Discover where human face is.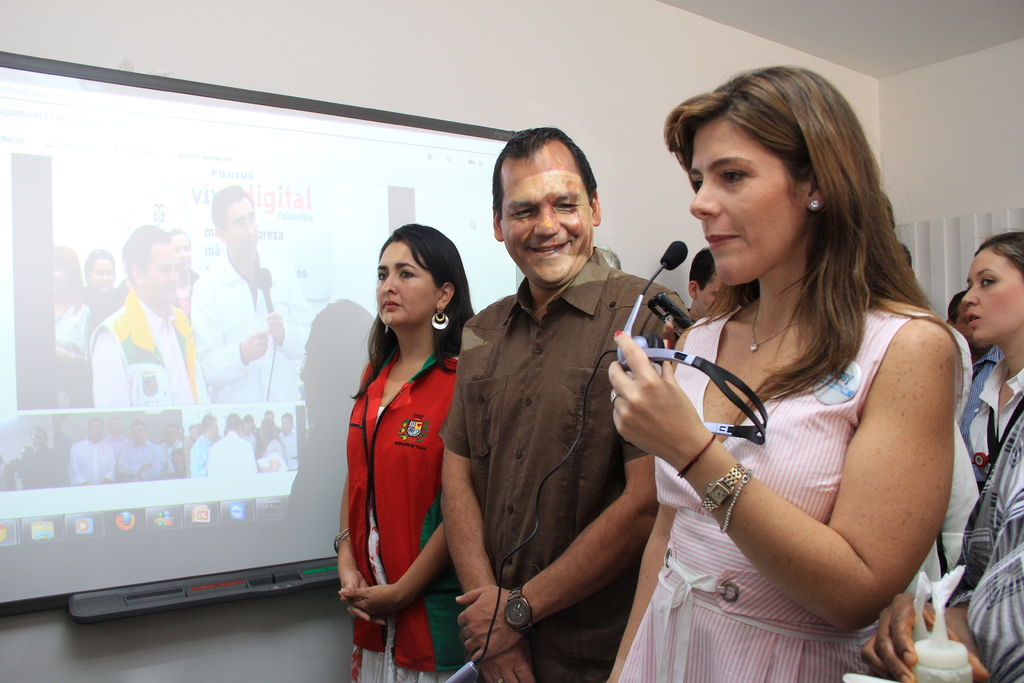
Discovered at [961,256,1023,343].
